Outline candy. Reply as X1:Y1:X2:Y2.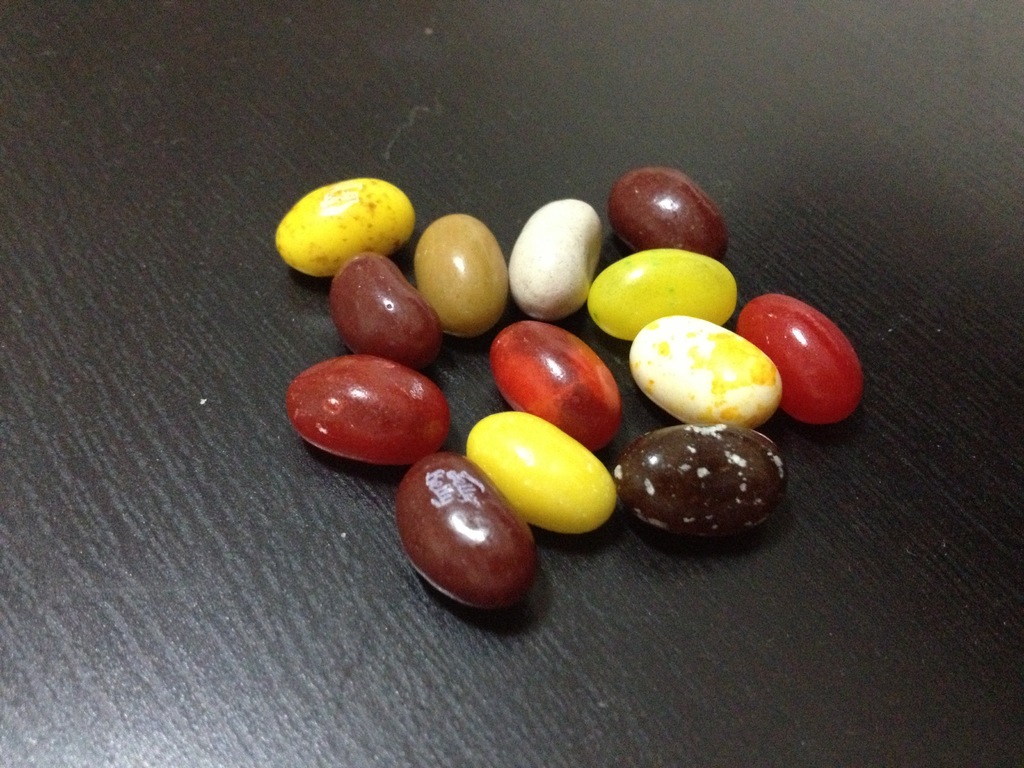
489:320:620:450.
